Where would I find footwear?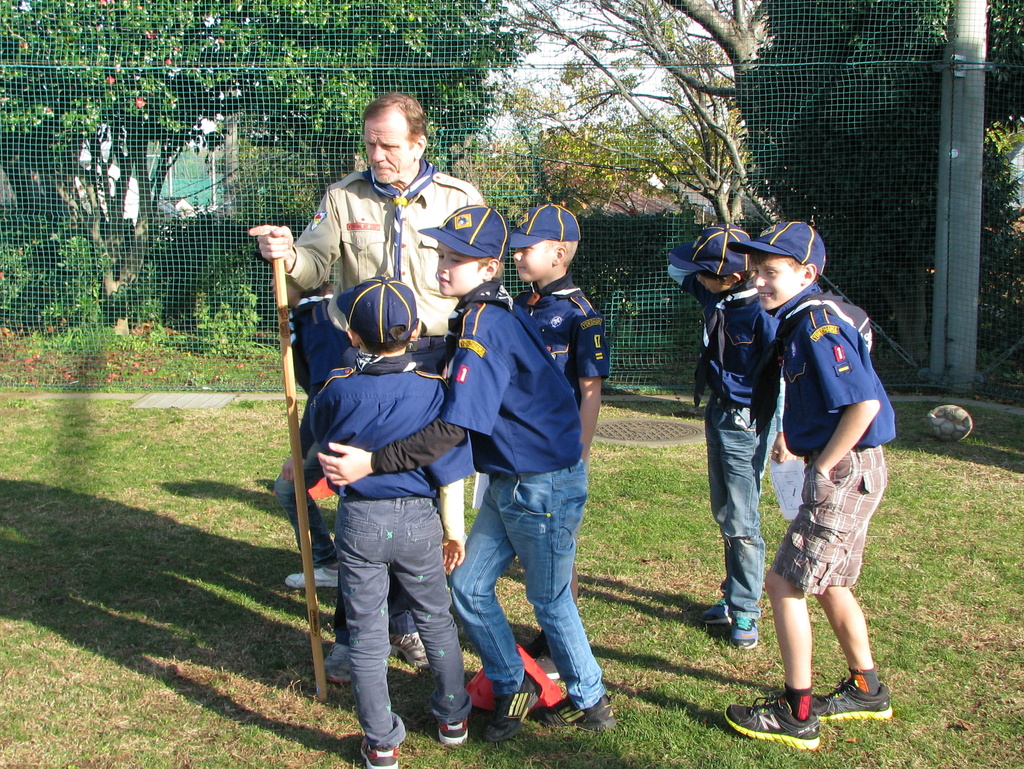
At 282/563/342/594.
